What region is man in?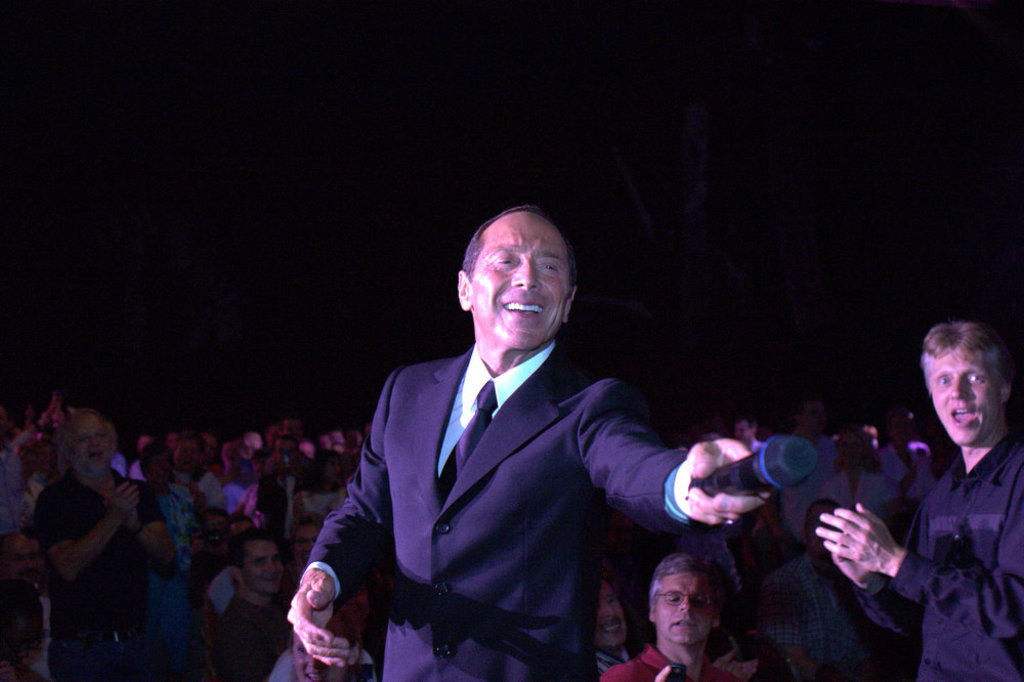
(left=599, top=546, right=759, bottom=681).
